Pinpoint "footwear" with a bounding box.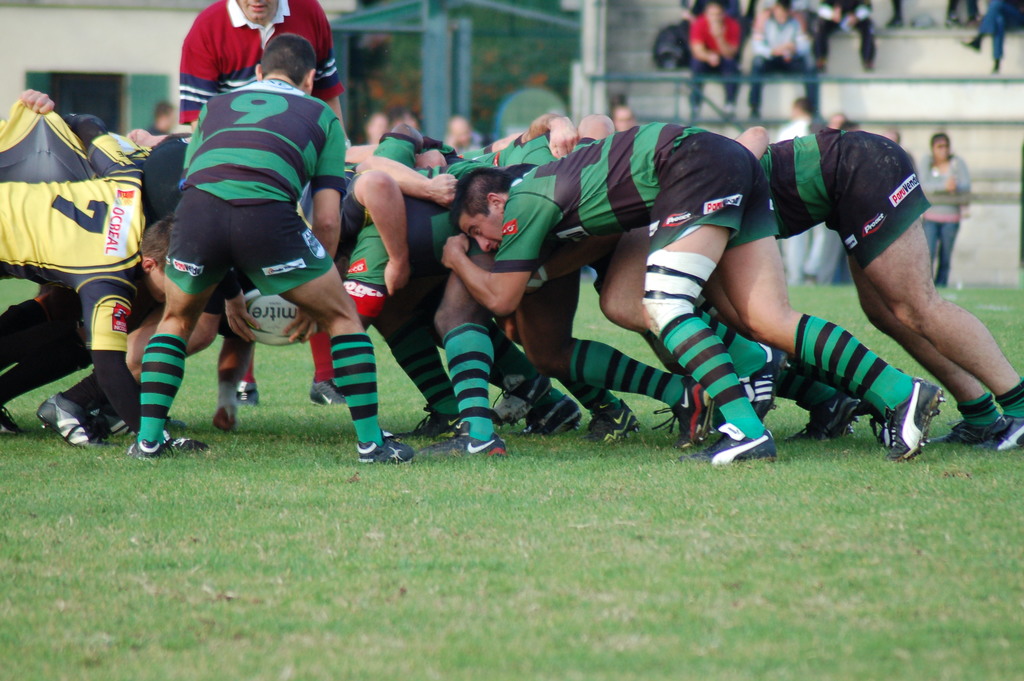
(x1=582, y1=397, x2=637, y2=440).
